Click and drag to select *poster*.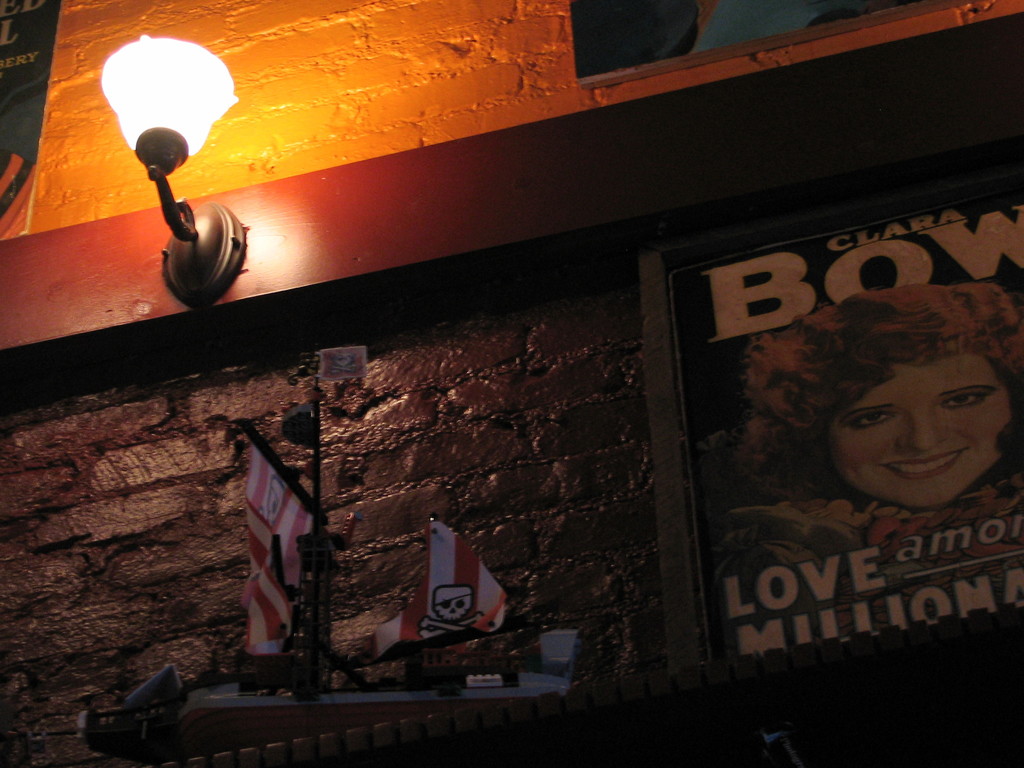
Selection: bbox(665, 191, 1023, 657).
